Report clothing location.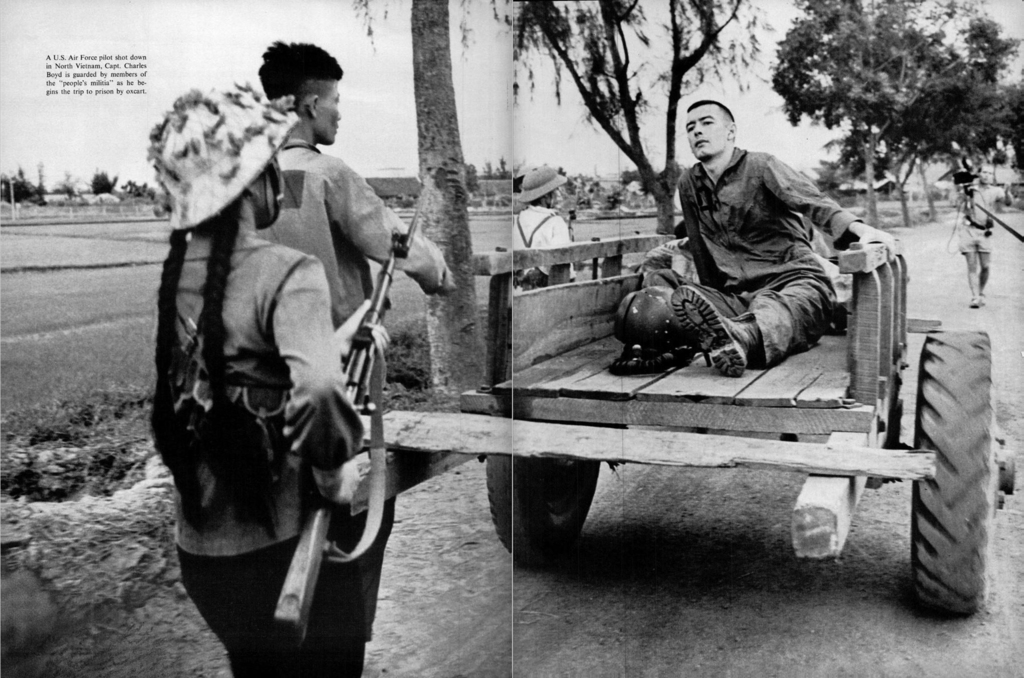
Report: bbox=[156, 87, 413, 631].
